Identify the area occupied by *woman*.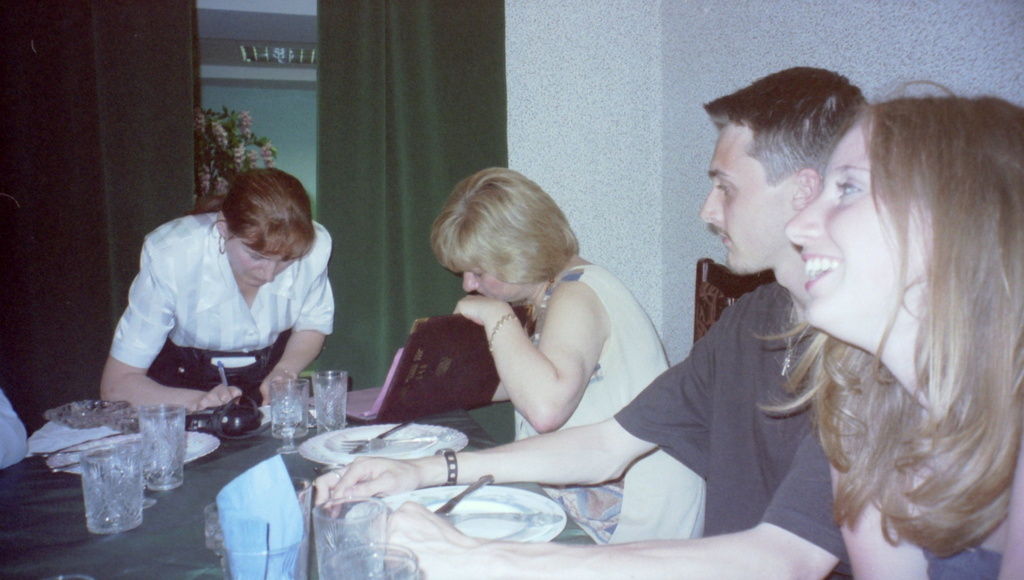
Area: <box>89,165,334,415</box>.
